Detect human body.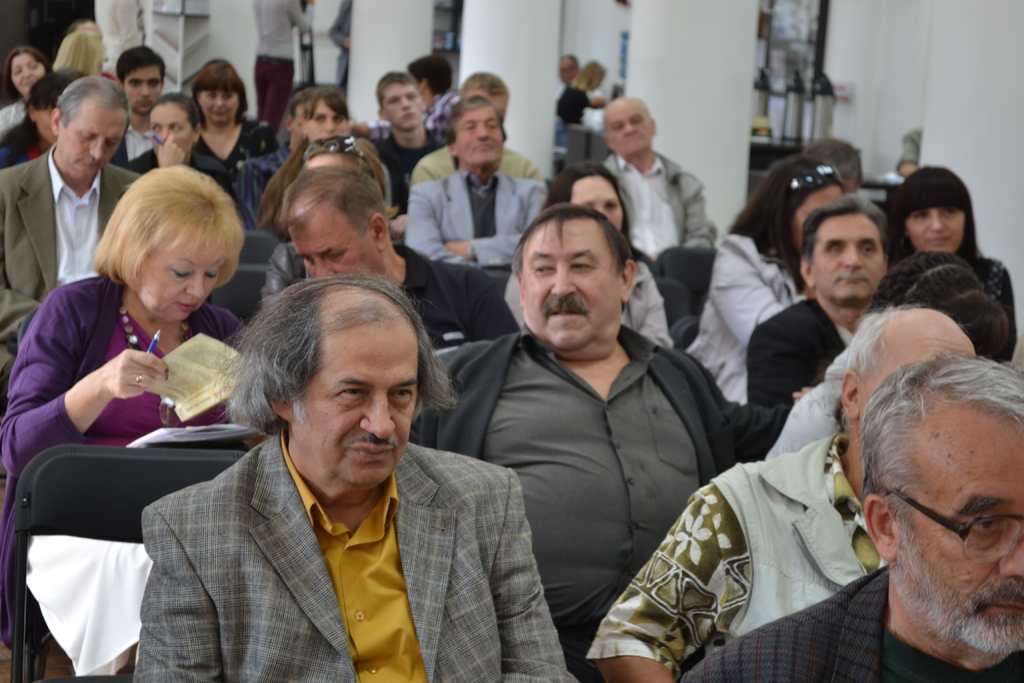
Detected at 580:432:892:682.
